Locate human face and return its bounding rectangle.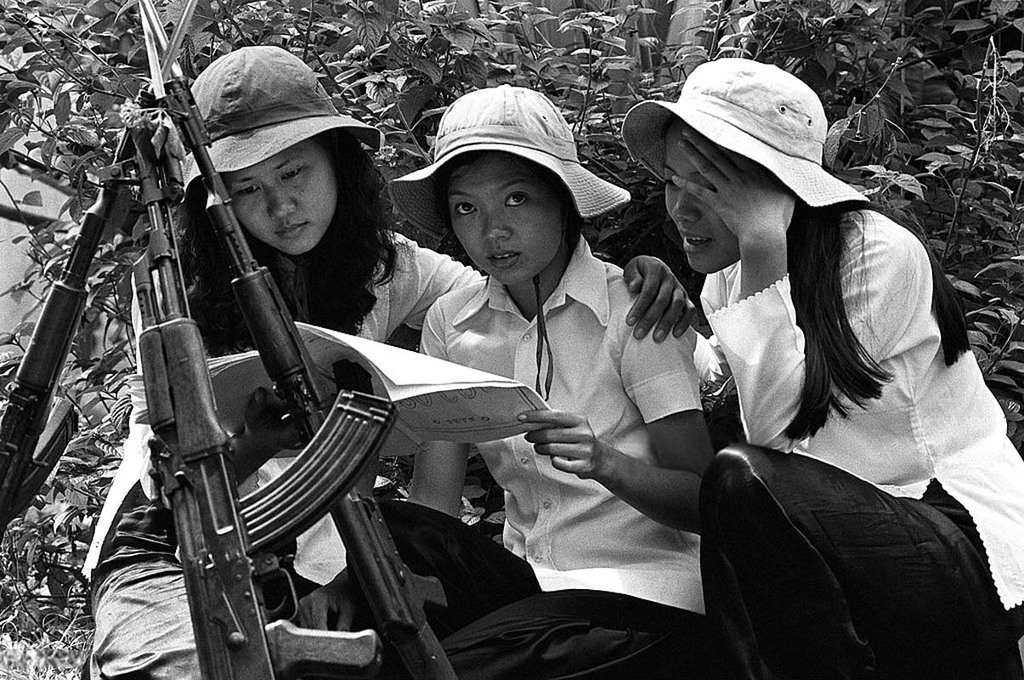
447 155 562 288.
